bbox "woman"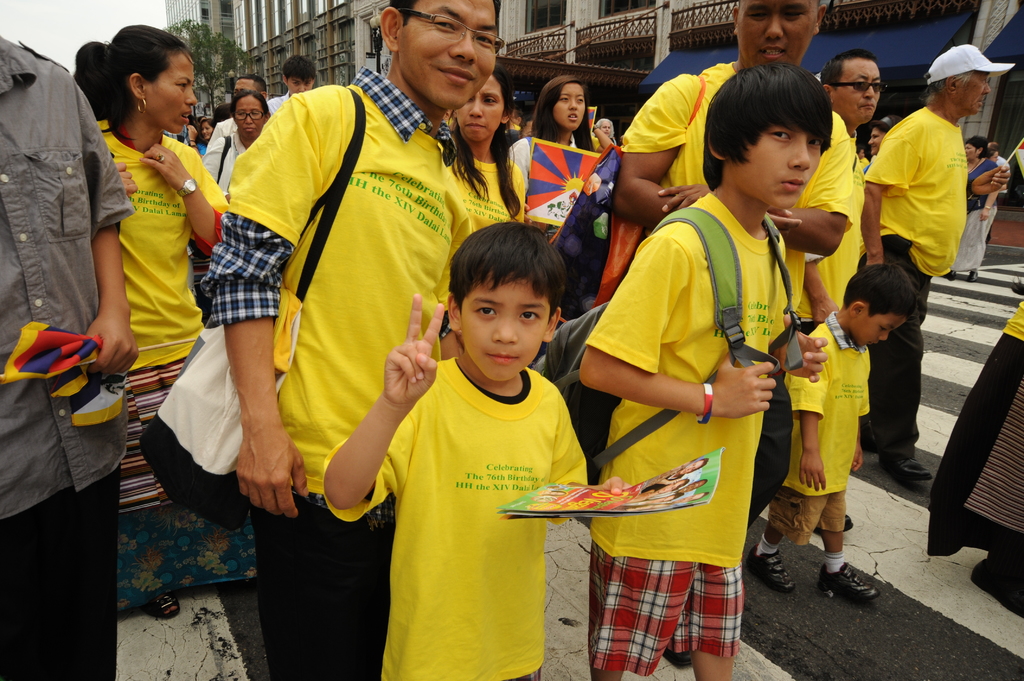
{"x1": 986, "y1": 141, "x2": 997, "y2": 164}
